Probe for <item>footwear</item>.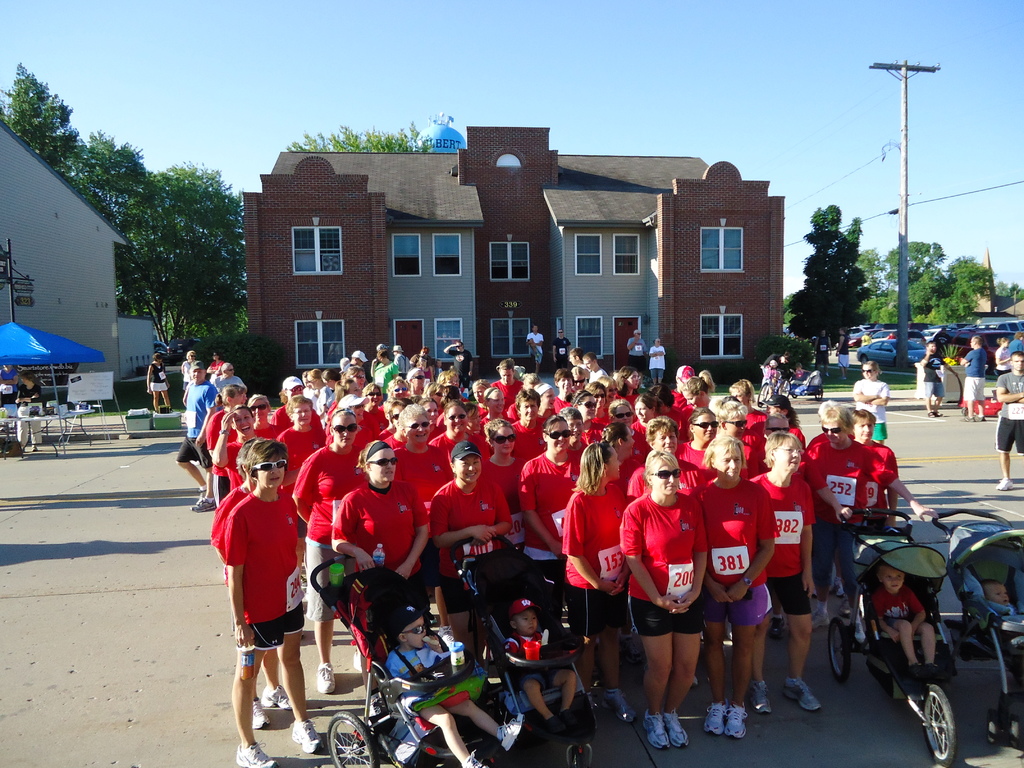
Probe result: x1=662, y1=705, x2=689, y2=750.
